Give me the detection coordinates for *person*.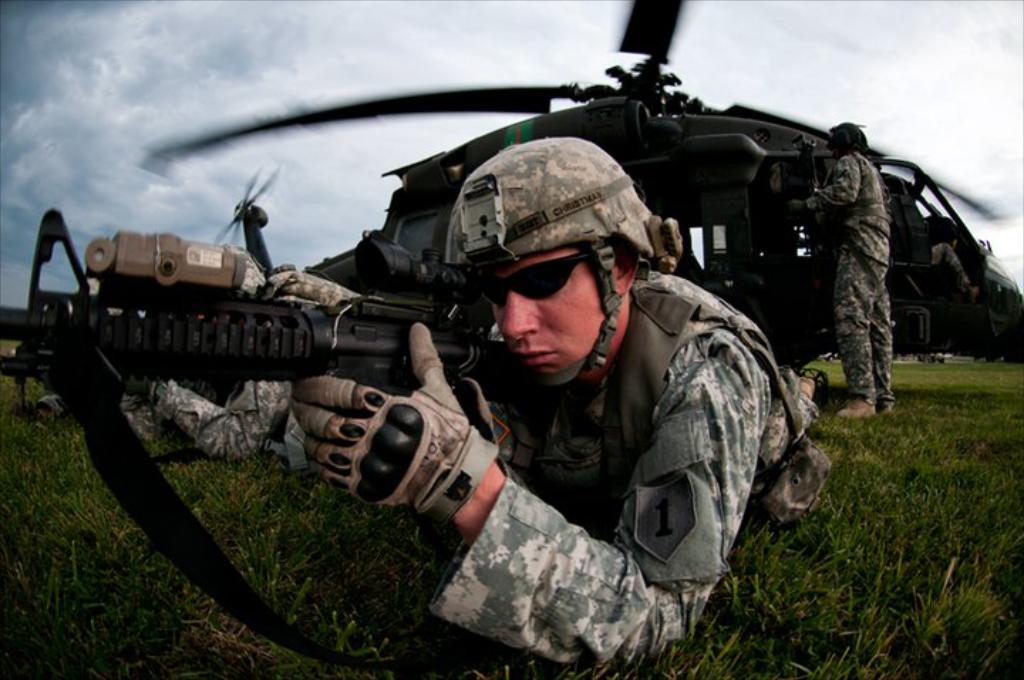
crop(78, 132, 839, 664).
